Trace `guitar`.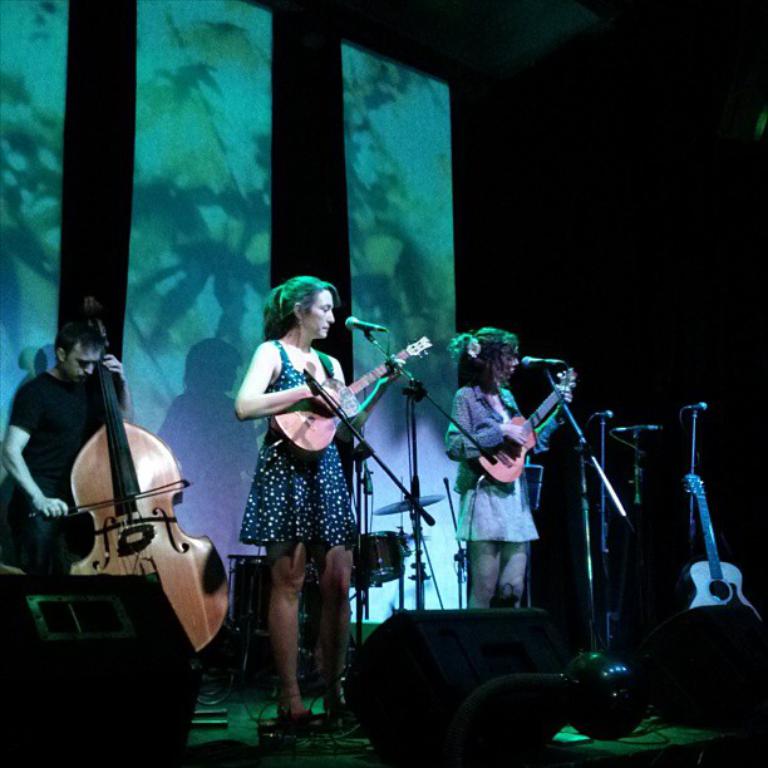
Traced to [262,345,442,456].
